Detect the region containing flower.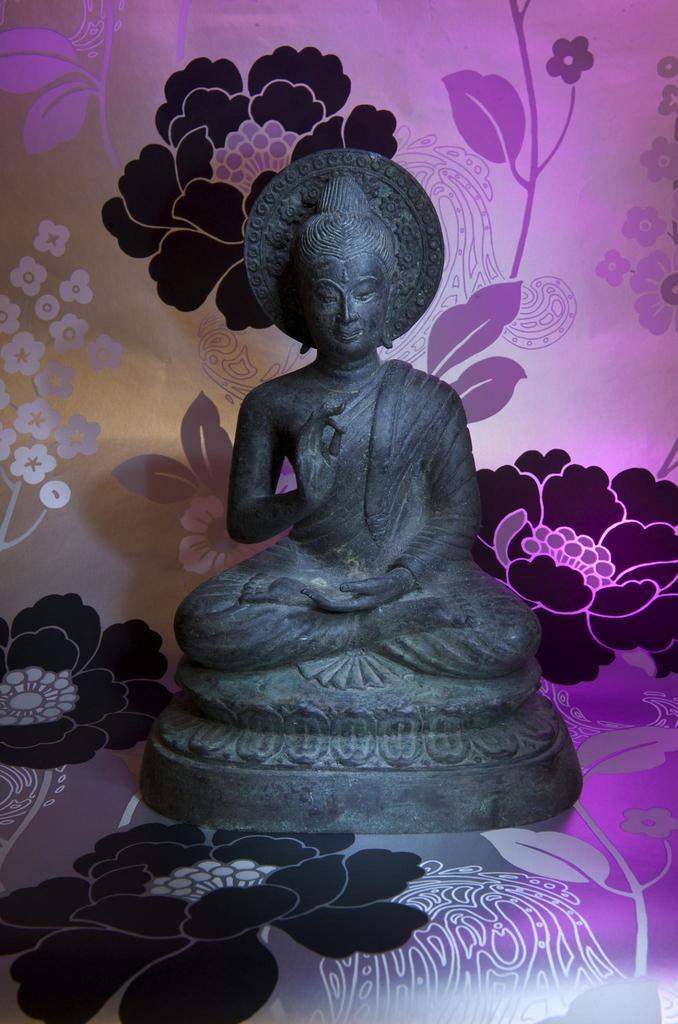
[left=0, top=294, right=20, bottom=335].
